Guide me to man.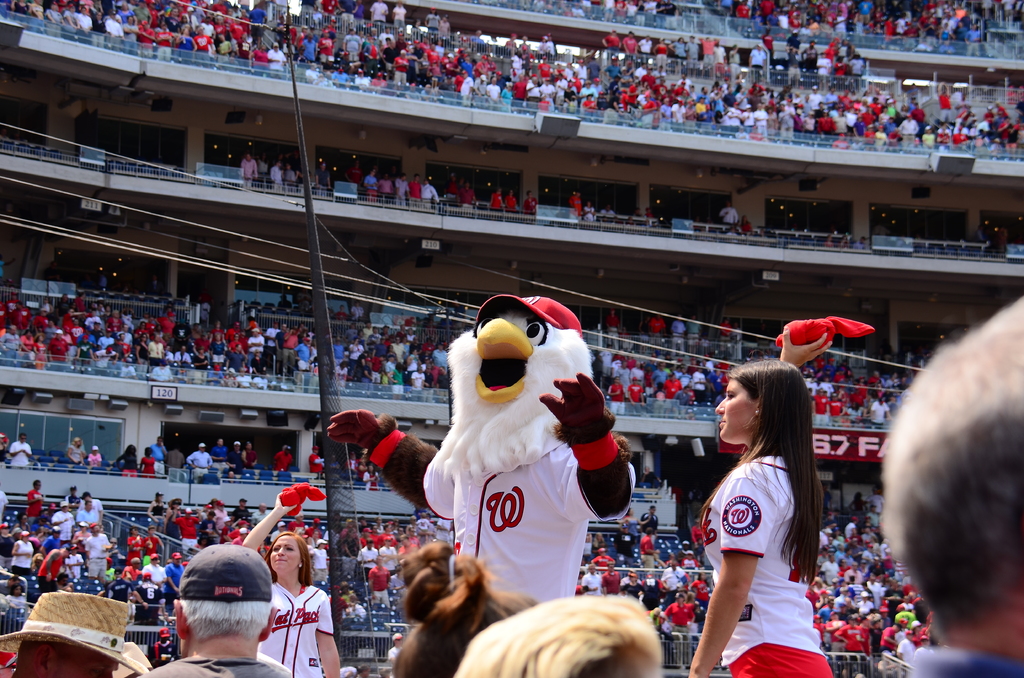
Guidance: bbox=(0, 73, 1023, 640).
